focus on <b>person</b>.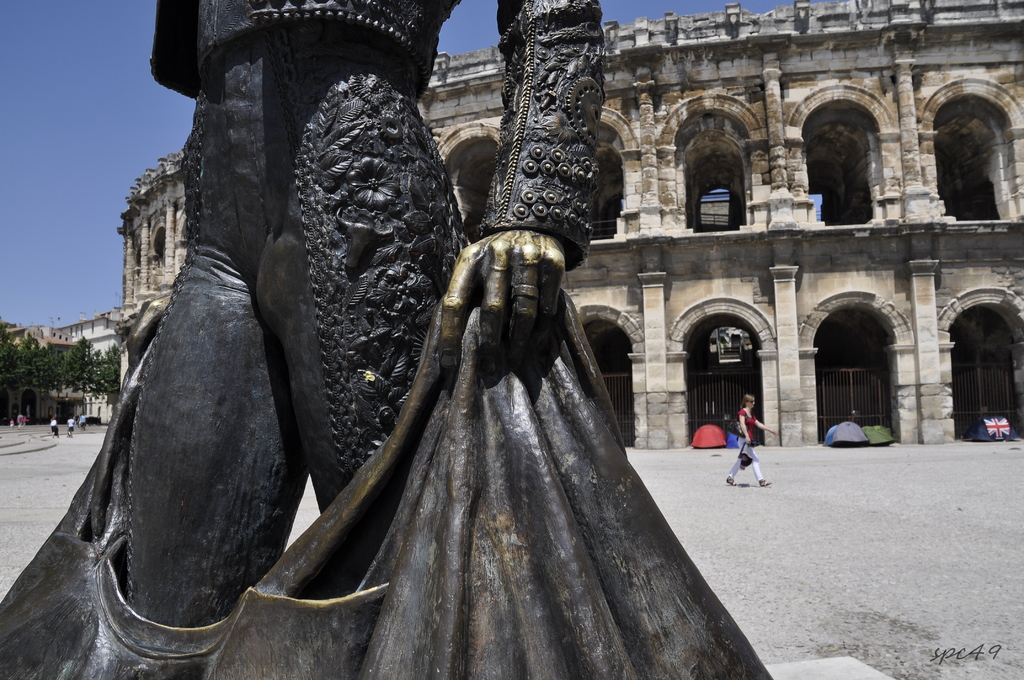
Focused at <bbox>50, 417, 65, 439</bbox>.
